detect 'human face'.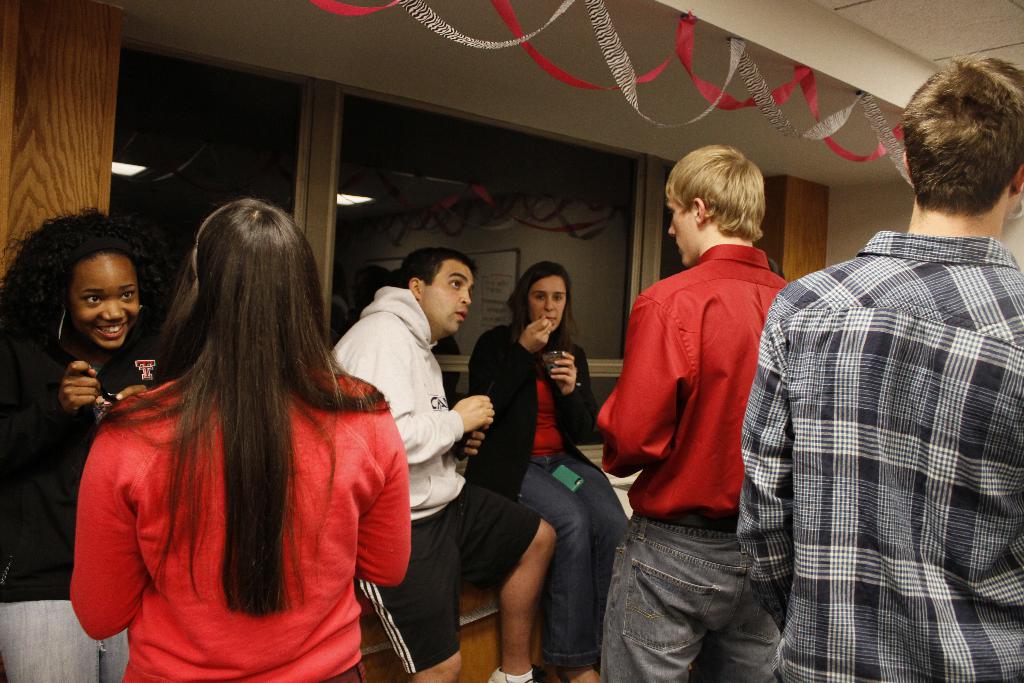
Detected at BBox(666, 190, 694, 261).
